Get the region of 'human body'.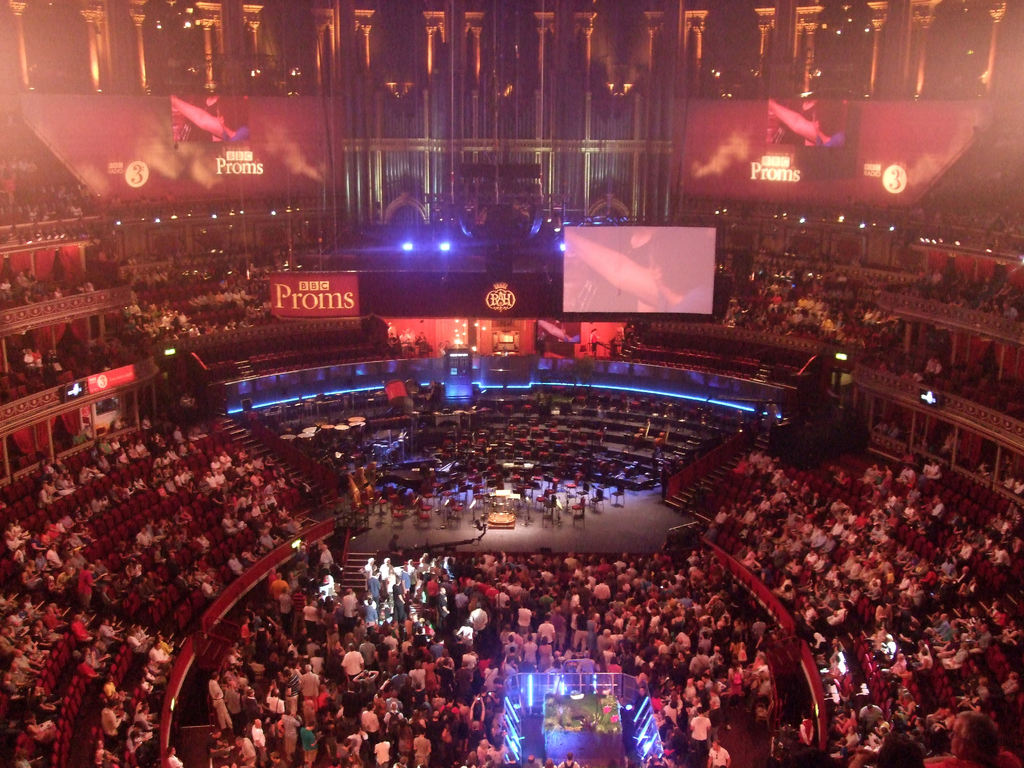
l=660, t=625, r=664, b=641.
